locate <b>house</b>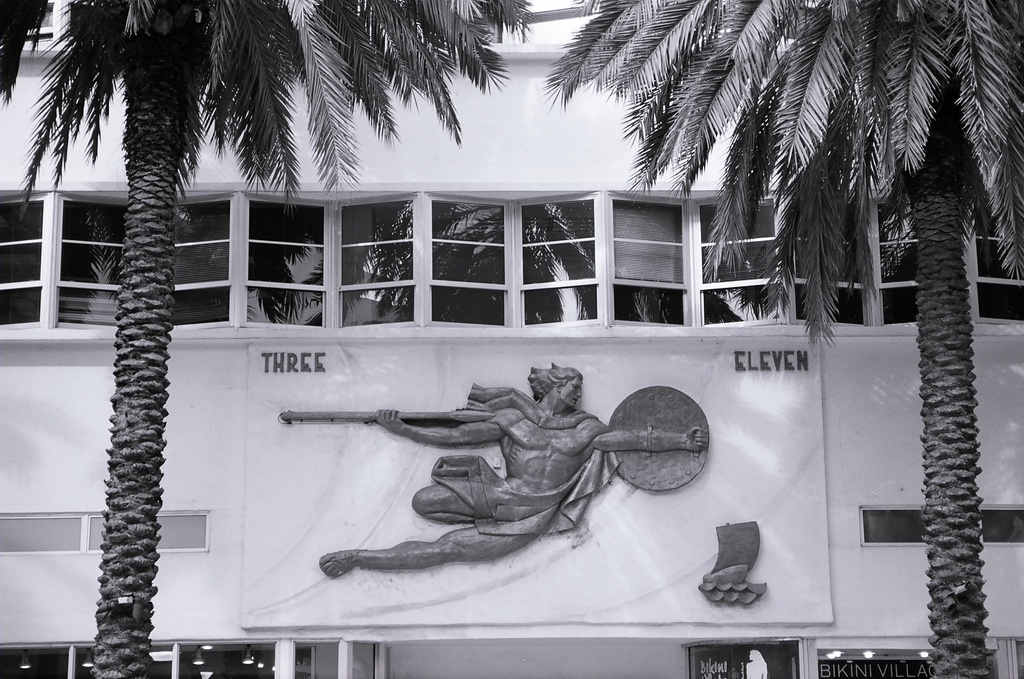
BBox(0, 54, 1019, 633)
